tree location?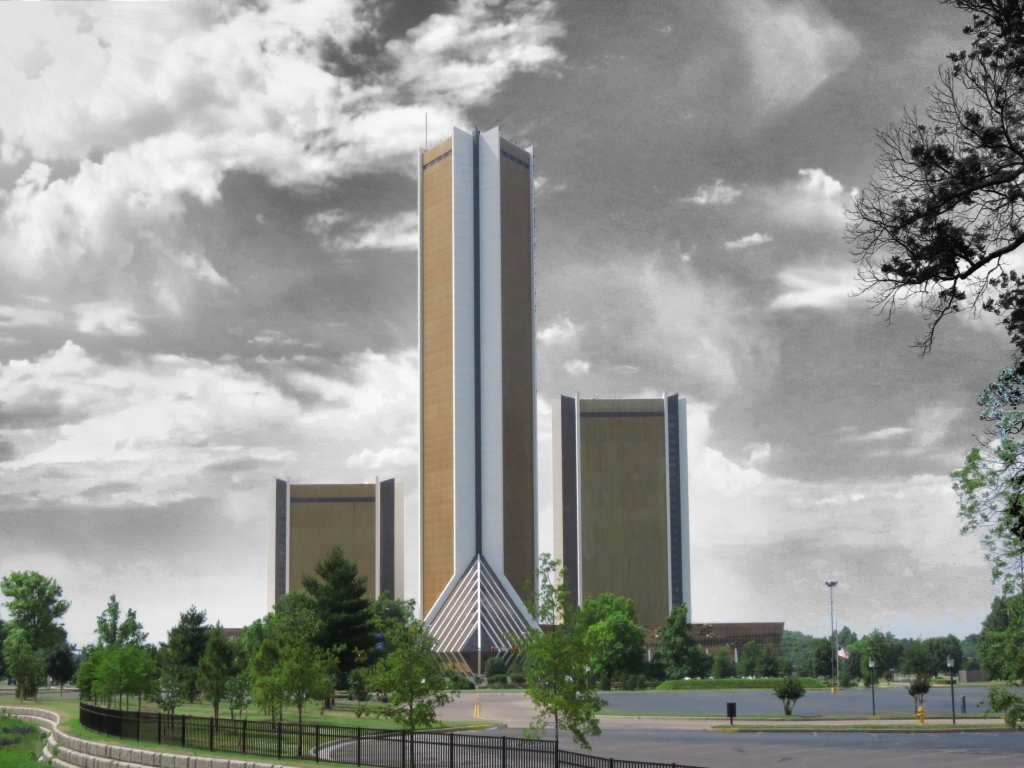
843,0,1023,343
